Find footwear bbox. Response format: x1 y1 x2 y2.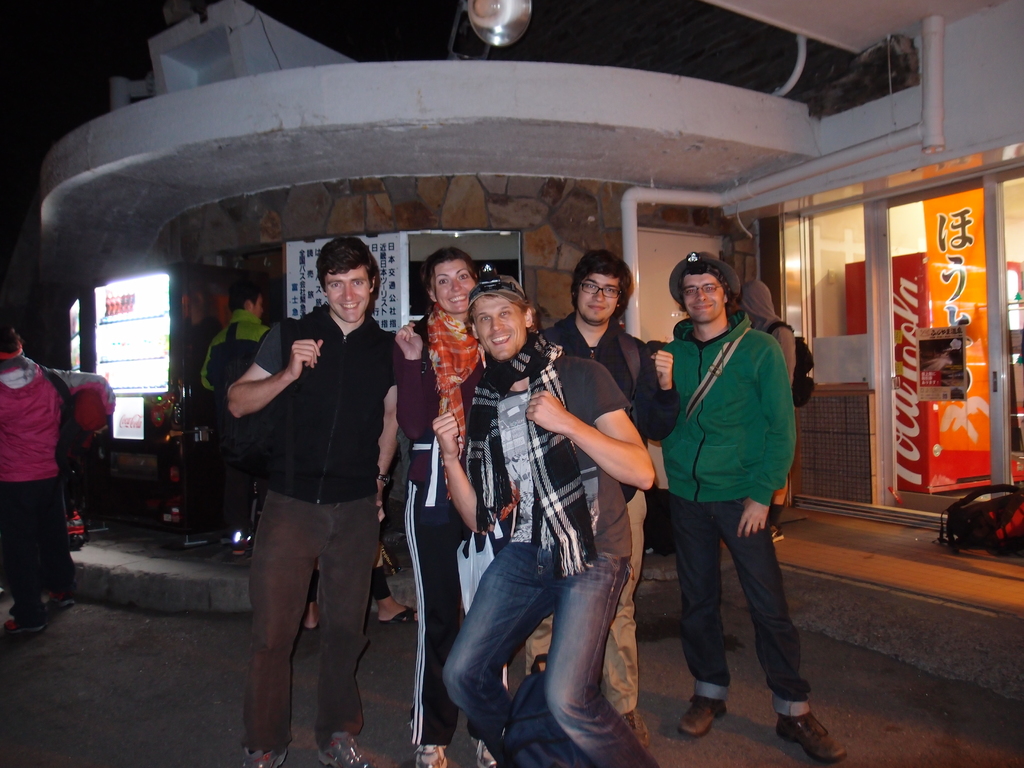
620 708 654 749.
